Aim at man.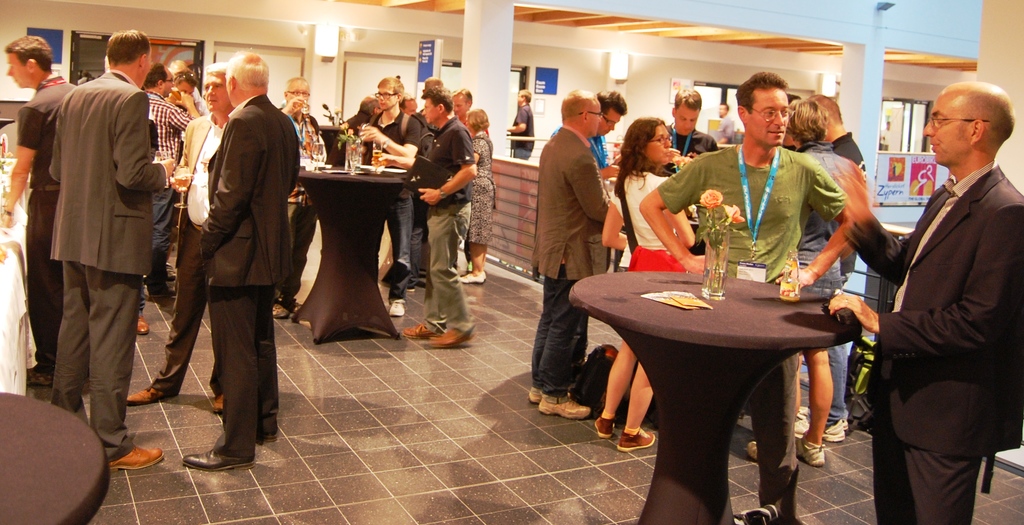
Aimed at 794/85/867/446.
